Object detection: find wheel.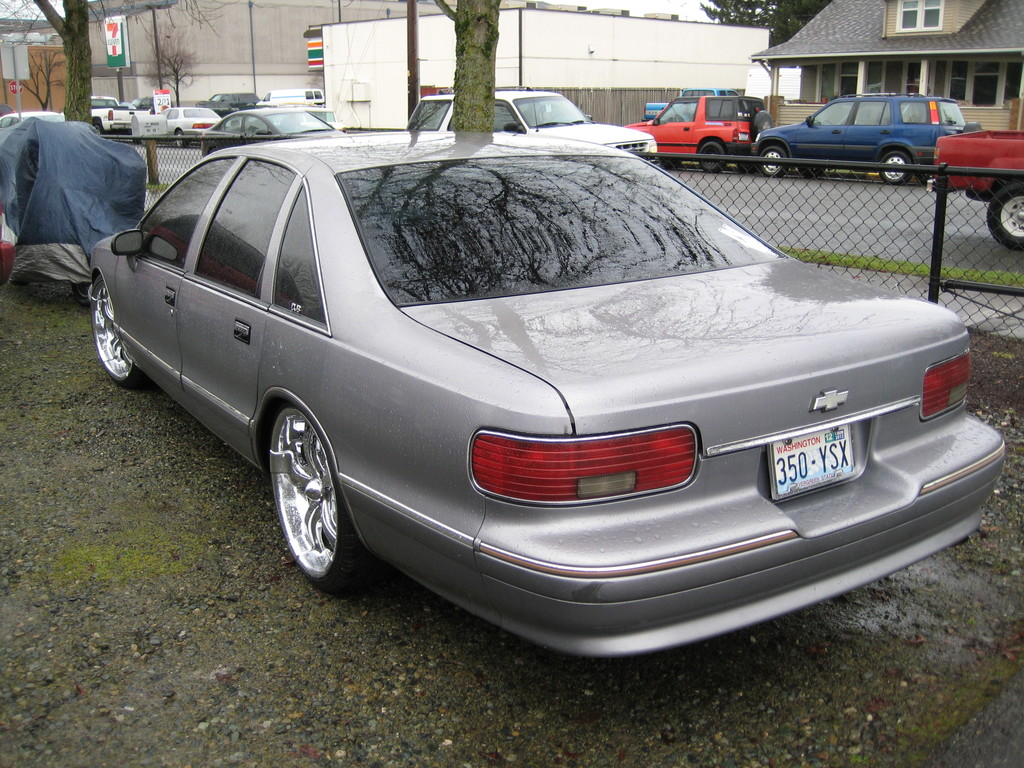
BBox(93, 118, 106, 140).
